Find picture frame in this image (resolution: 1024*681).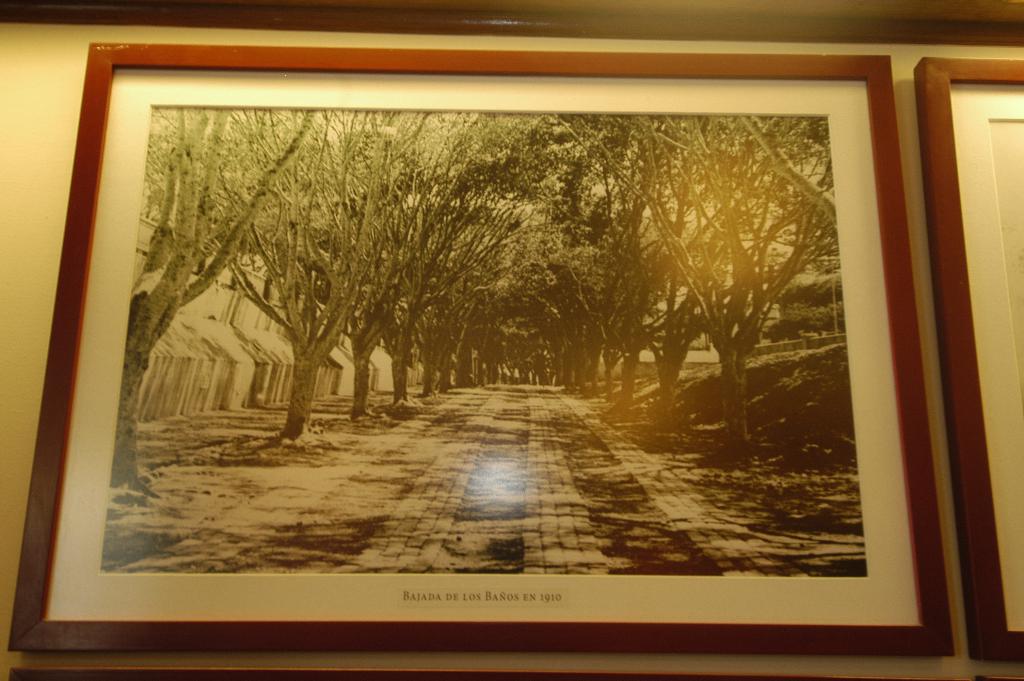
904 60 1023 655.
